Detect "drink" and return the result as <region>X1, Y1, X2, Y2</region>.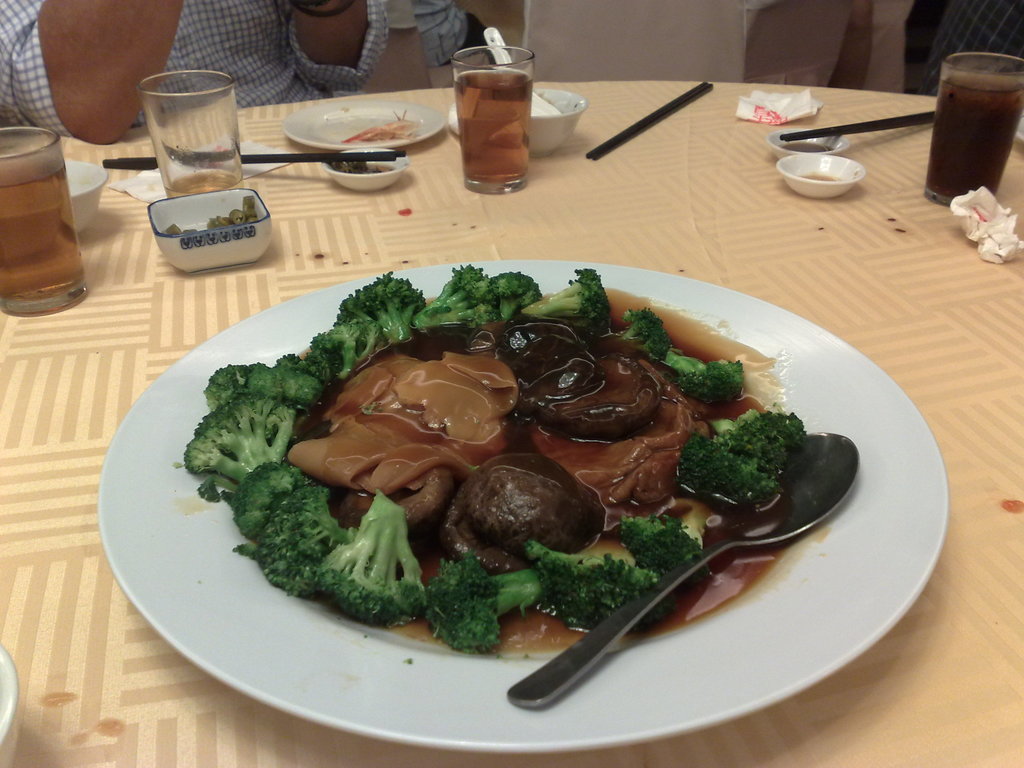
<region>0, 158, 92, 287</region>.
